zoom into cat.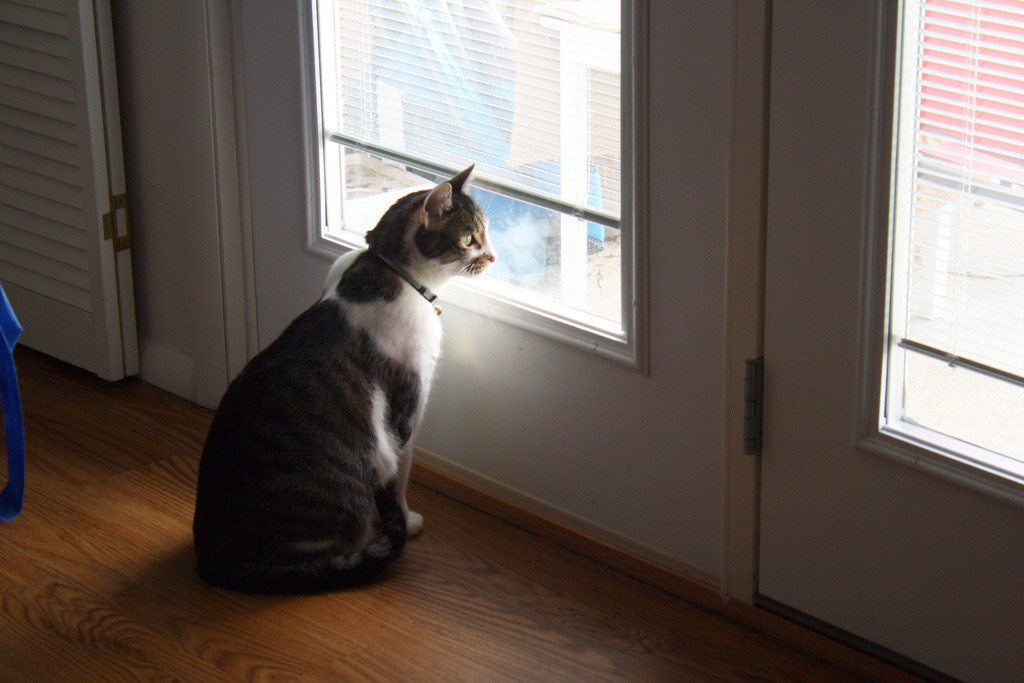
Zoom target: (left=195, top=158, right=496, bottom=594).
